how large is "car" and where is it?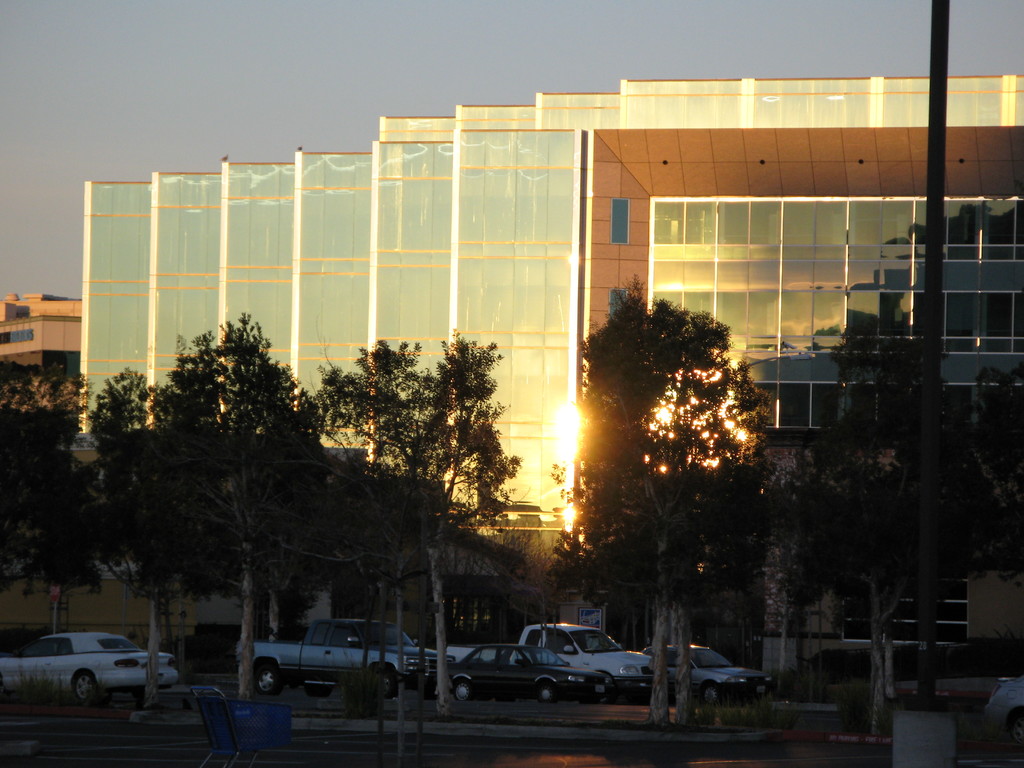
Bounding box: x1=4 y1=630 x2=169 y2=721.
